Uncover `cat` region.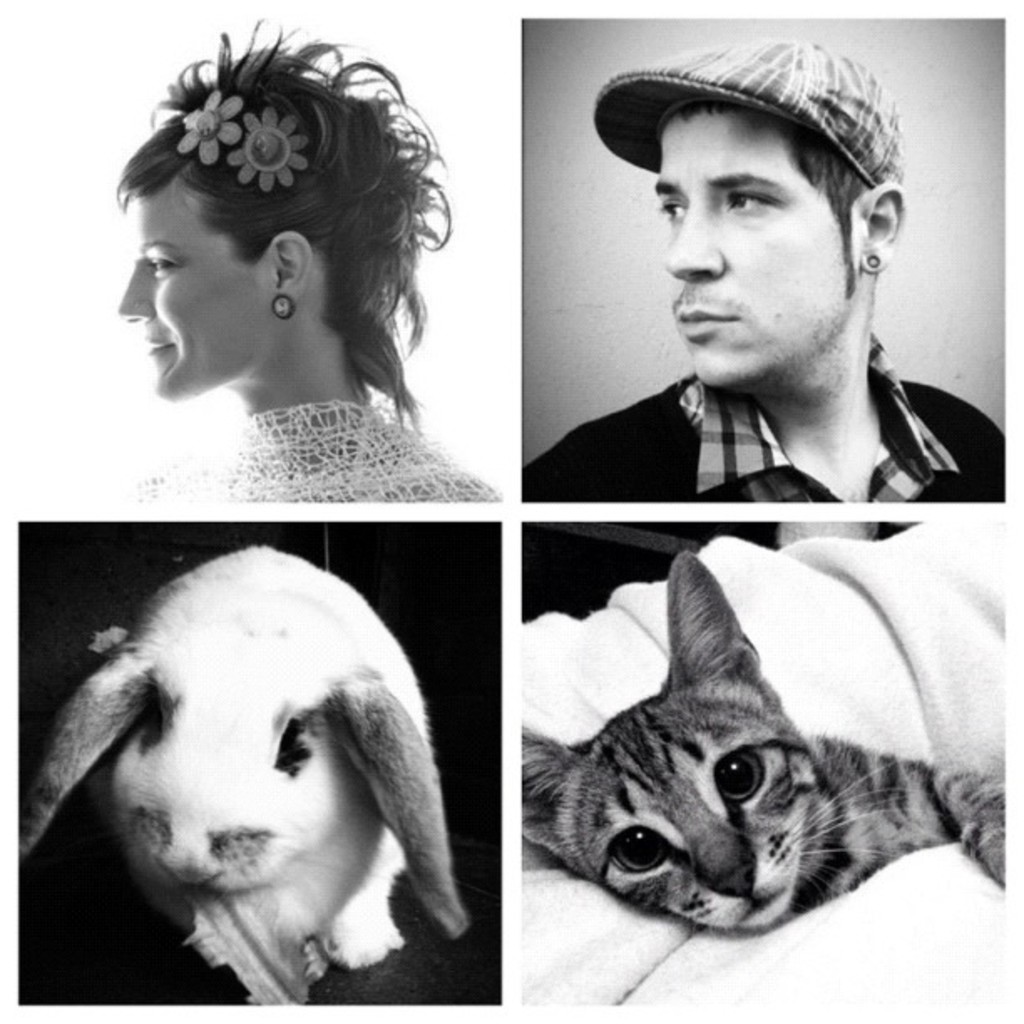
Uncovered: box(522, 547, 1006, 929).
